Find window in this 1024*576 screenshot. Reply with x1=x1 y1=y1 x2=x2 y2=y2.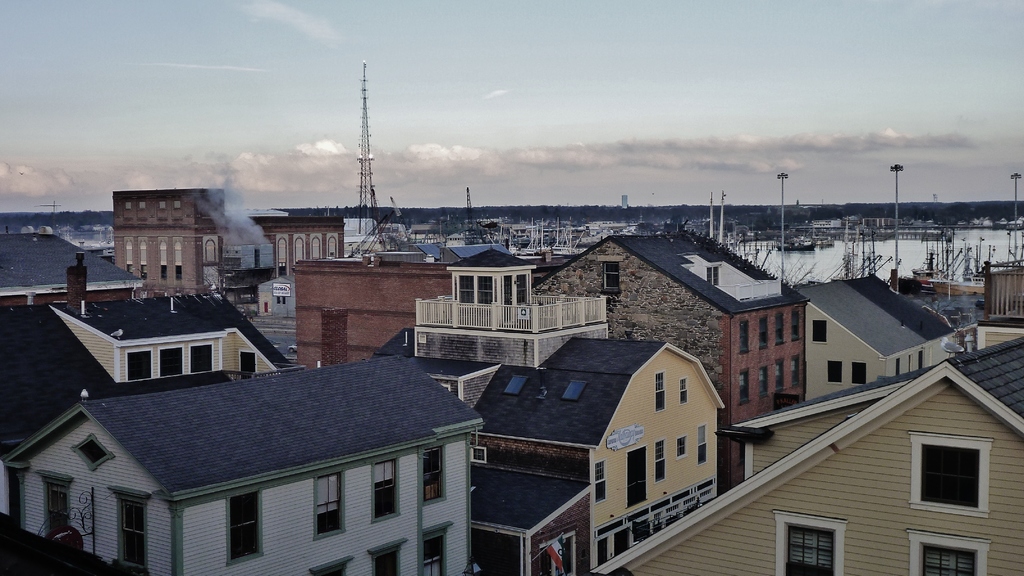
x1=694 y1=428 x2=708 y2=461.
